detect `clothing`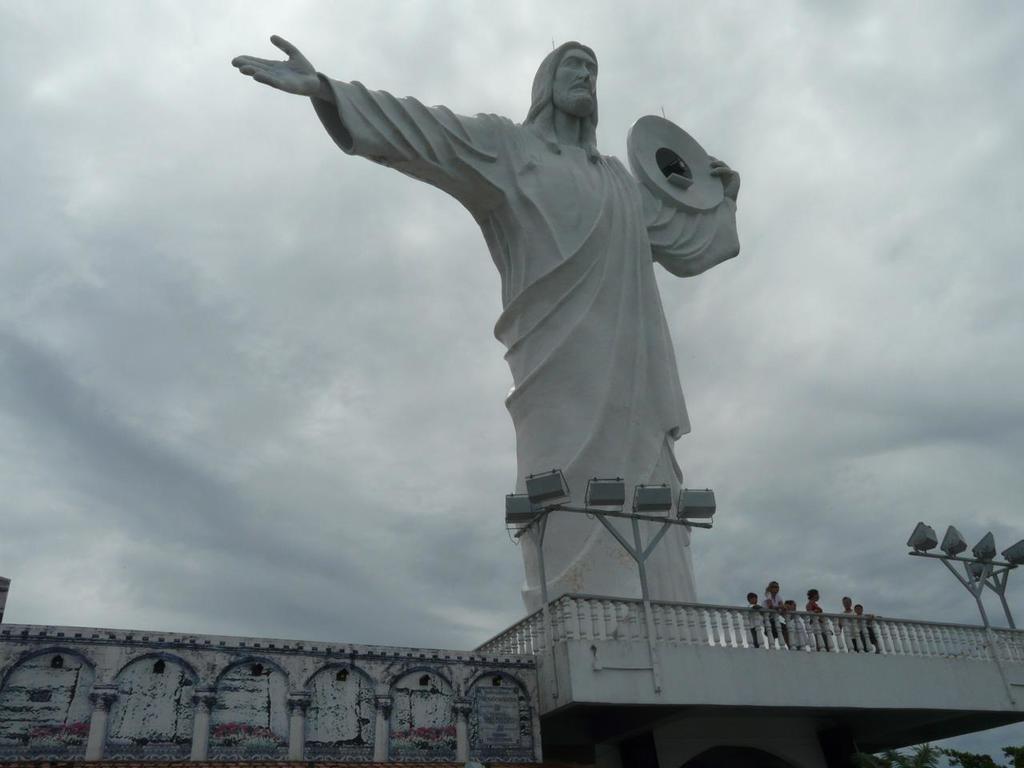
x1=788 y1=616 x2=805 y2=646
